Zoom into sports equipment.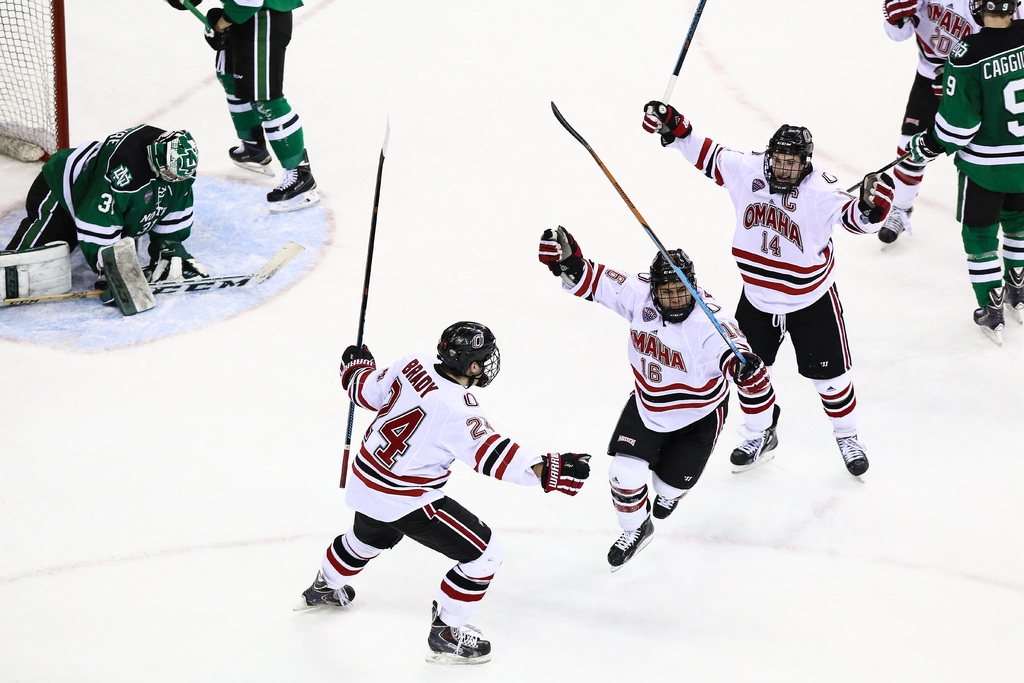
Zoom target: region(855, 169, 894, 225).
